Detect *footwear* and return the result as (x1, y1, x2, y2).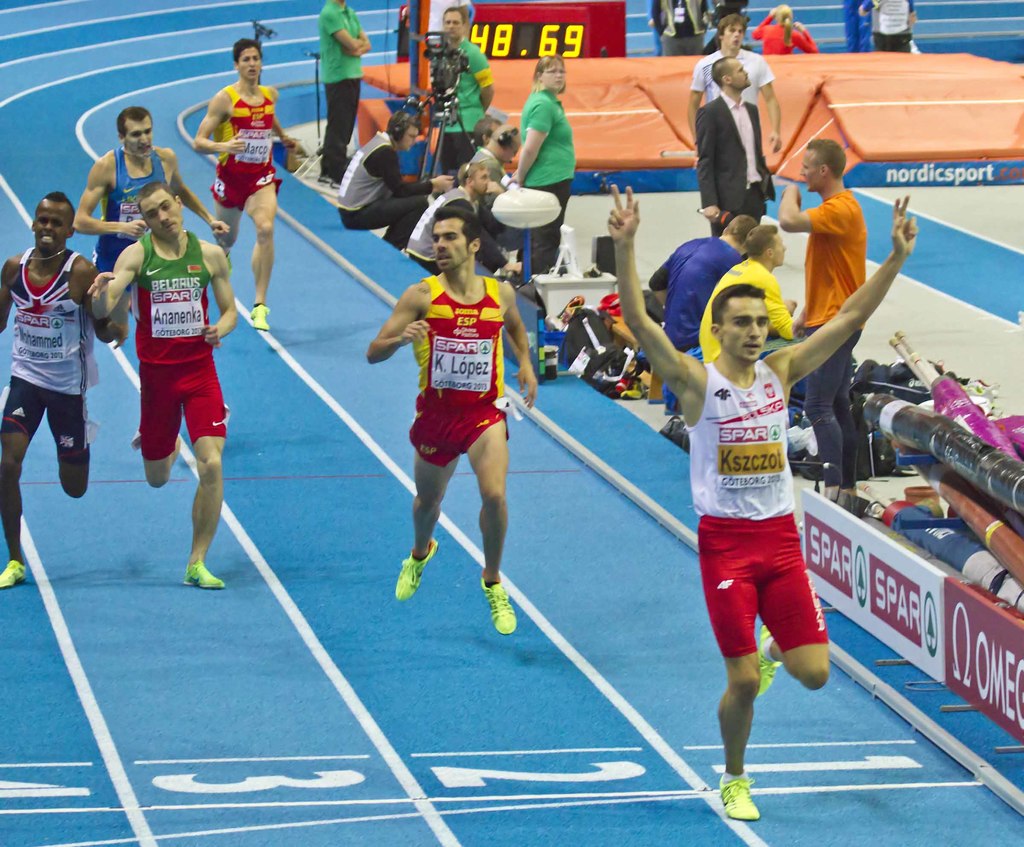
(88, 414, 102, 449).
